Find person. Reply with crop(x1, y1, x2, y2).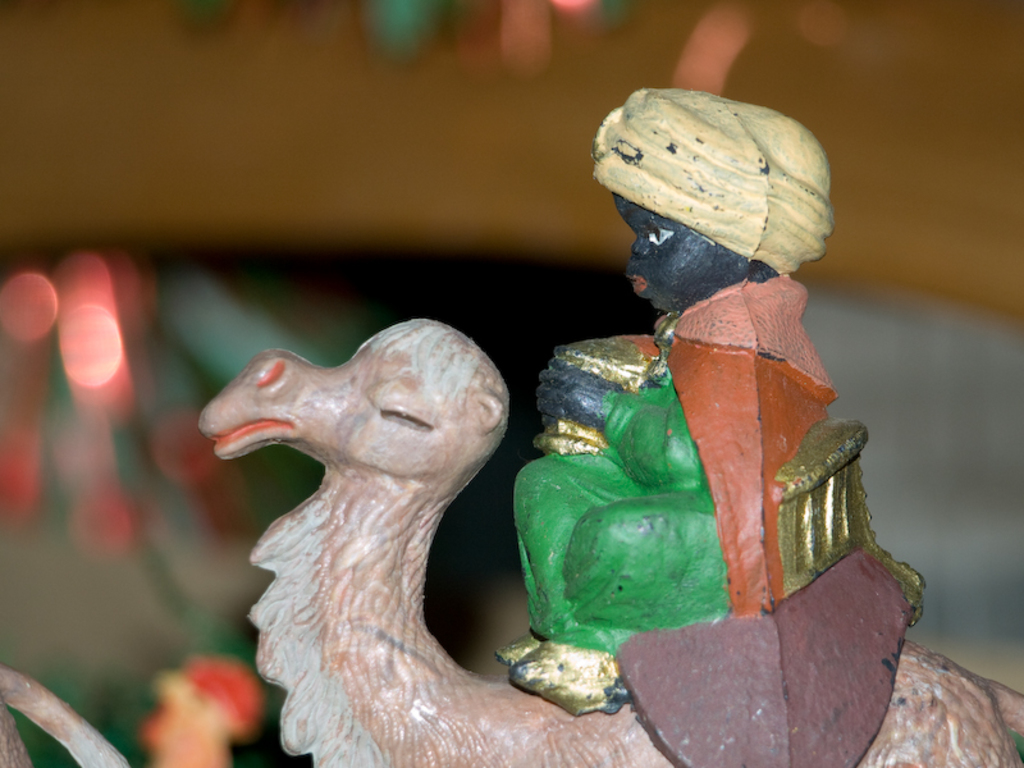
crop(457, 65, 895, 739).
